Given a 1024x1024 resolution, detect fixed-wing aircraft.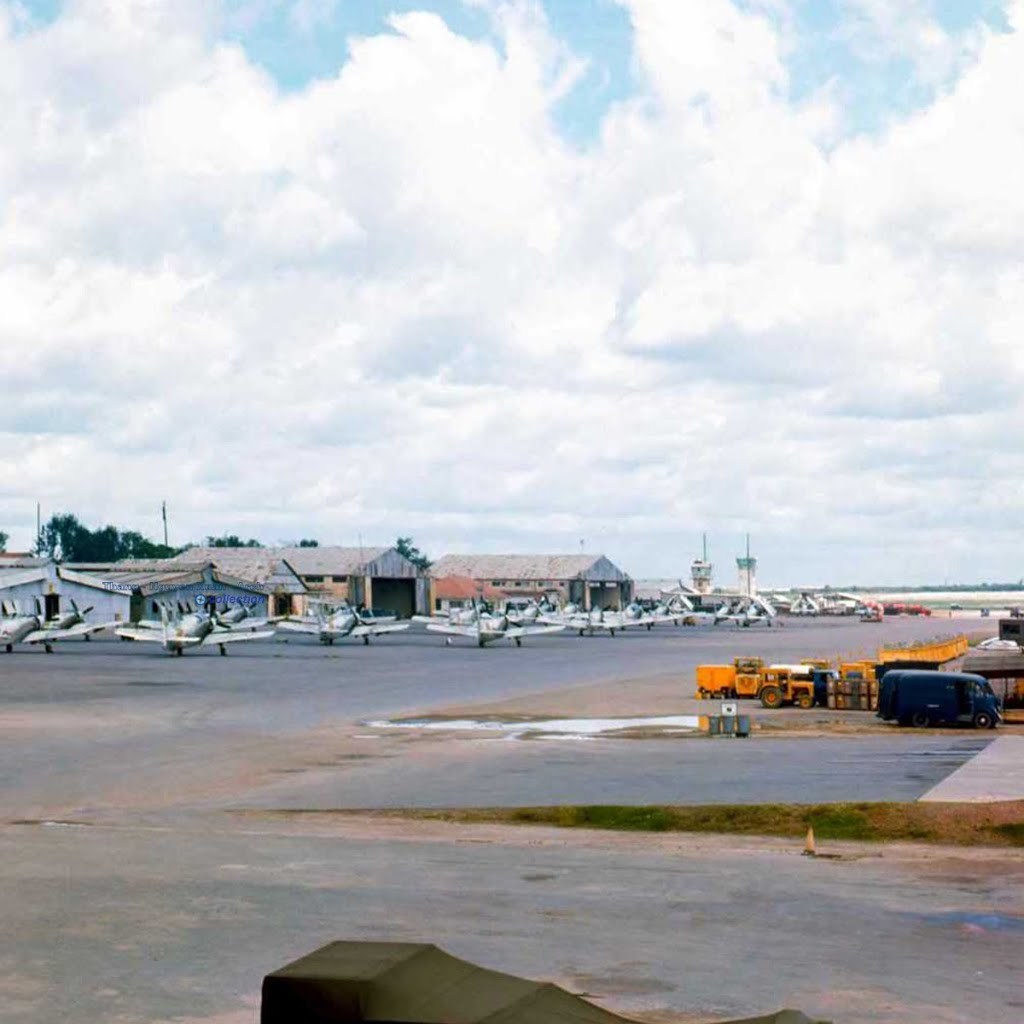
115,601,273,656.
